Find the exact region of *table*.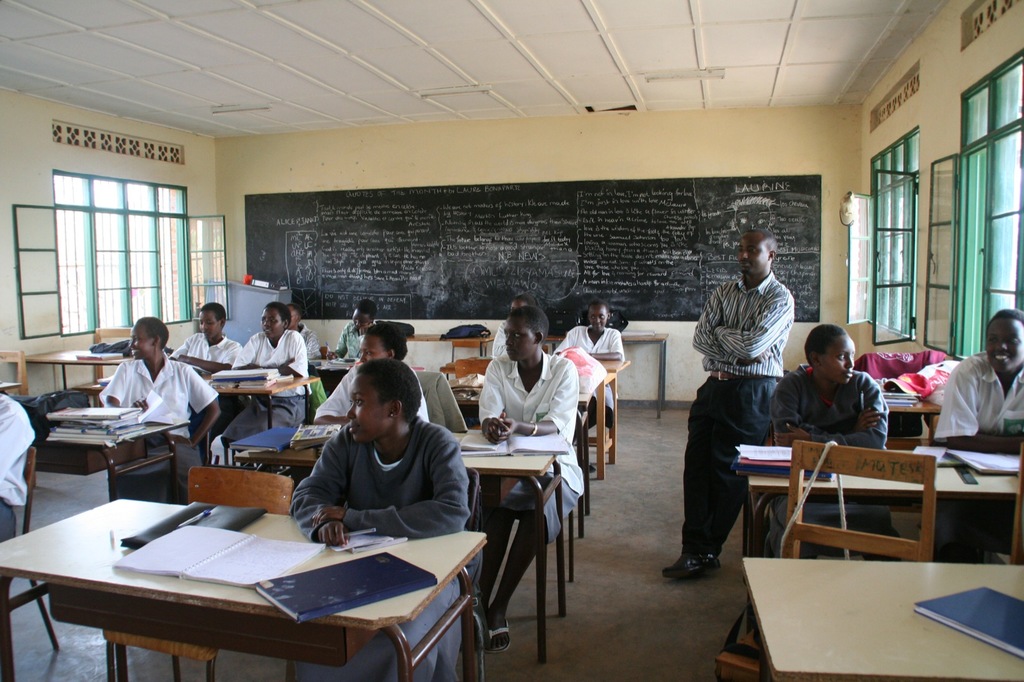
Exact region: box=[230, 437, 573, 665].
